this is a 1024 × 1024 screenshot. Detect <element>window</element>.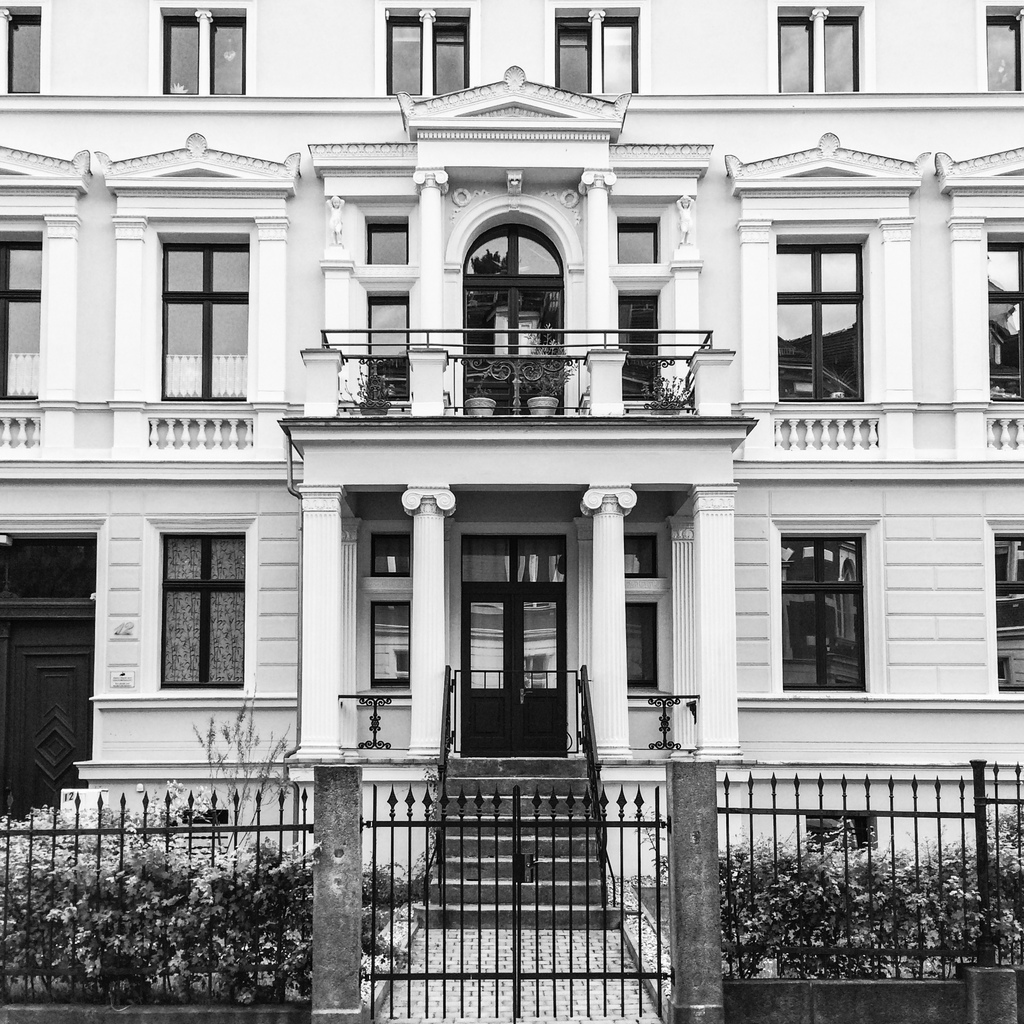
Rect(150, 240, 260, 397).
